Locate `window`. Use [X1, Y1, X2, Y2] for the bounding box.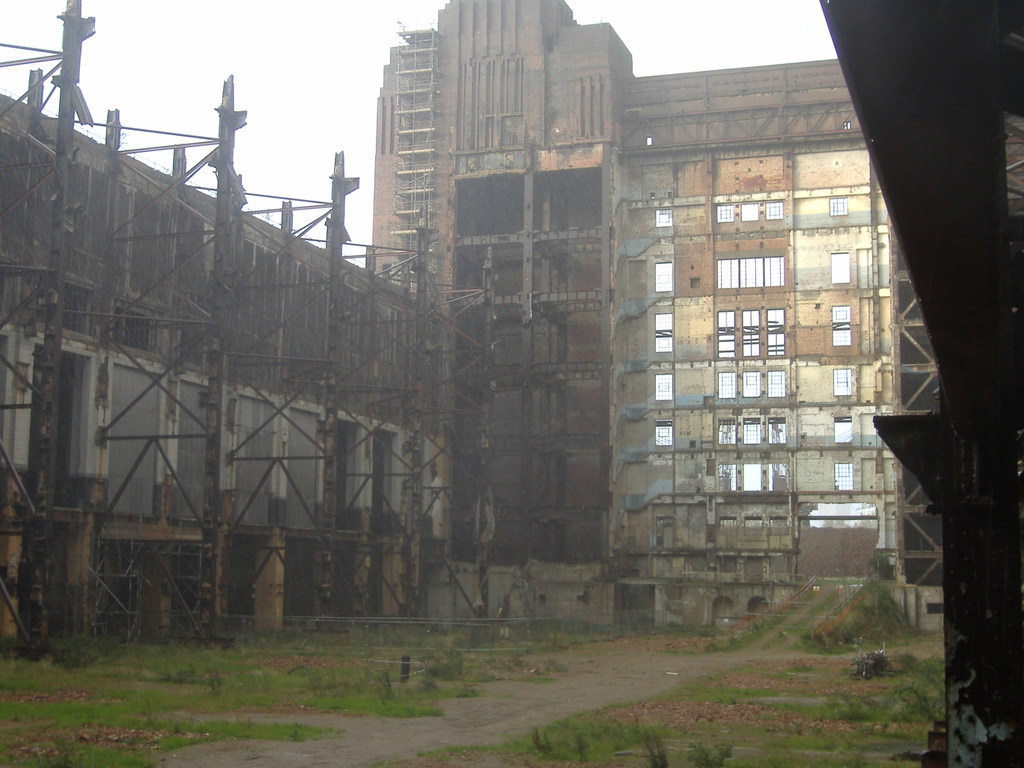
[742, 206, 758, 222].
